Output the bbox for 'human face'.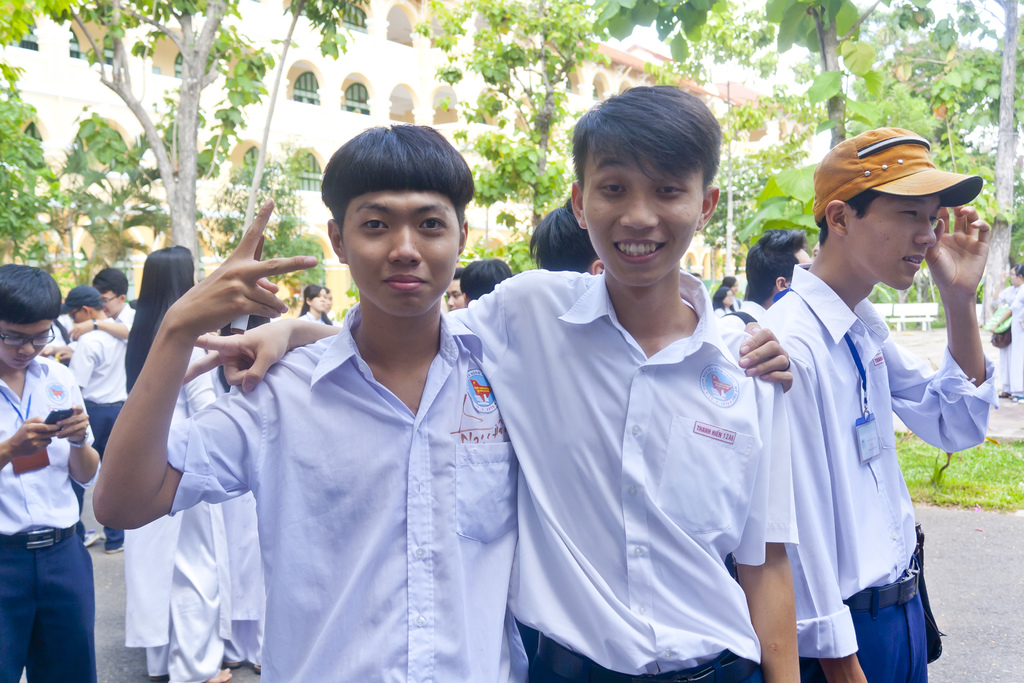
bbox=[0, 317, 59, 373].
